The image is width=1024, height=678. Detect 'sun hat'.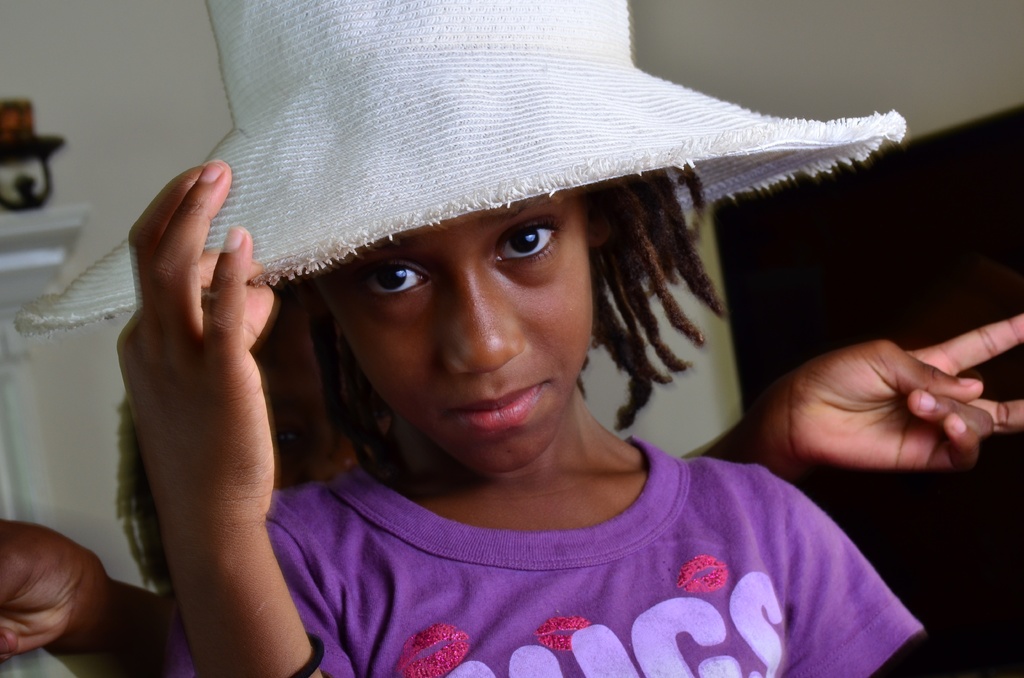
Detection: 5,2,911,341.
